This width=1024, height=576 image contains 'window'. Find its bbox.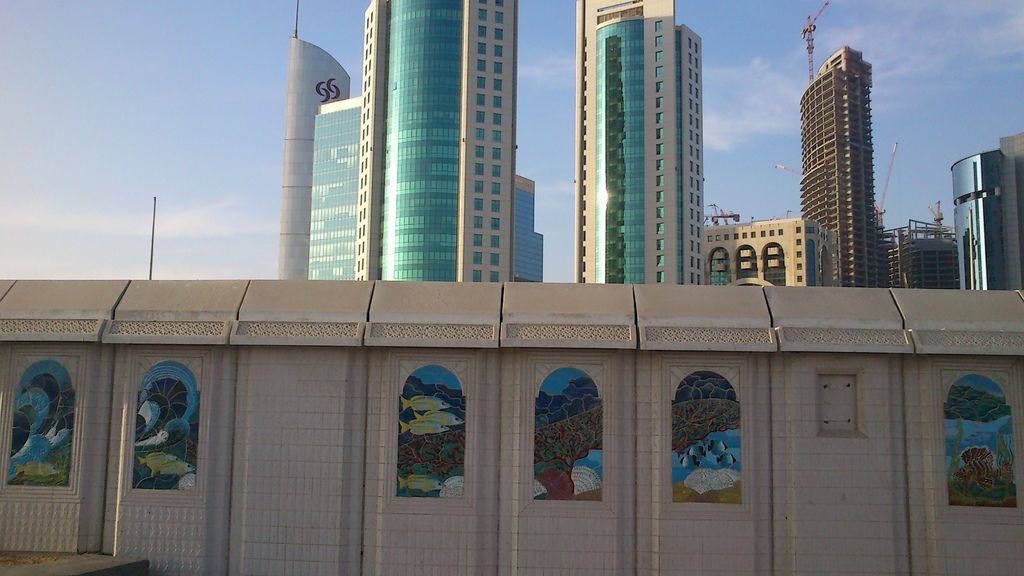
box(795, 224, 801, 234).
